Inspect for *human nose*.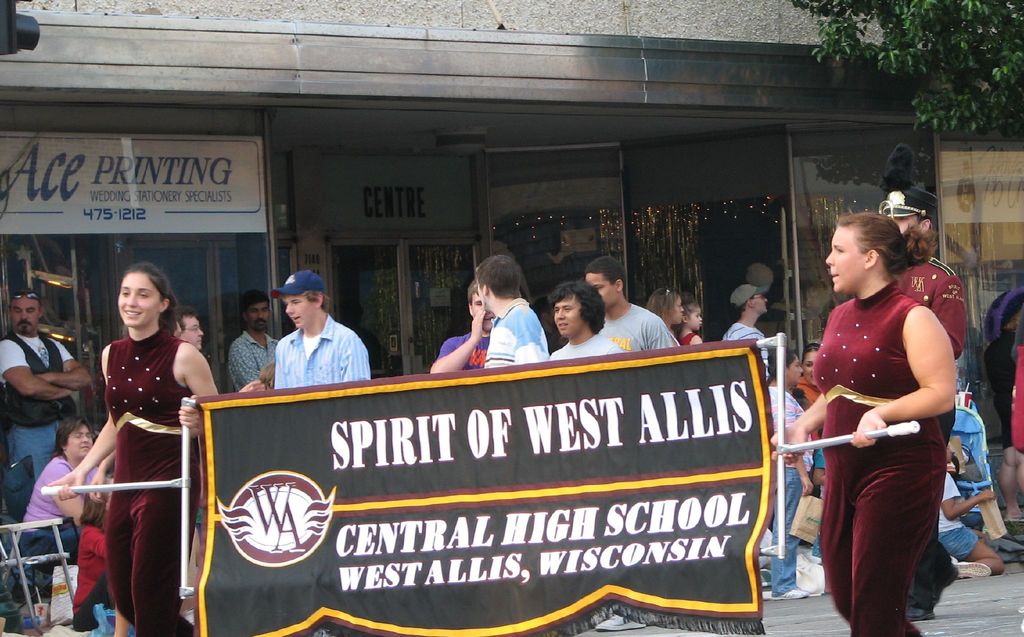
Inspection: box(799, 367, 803, 371).
